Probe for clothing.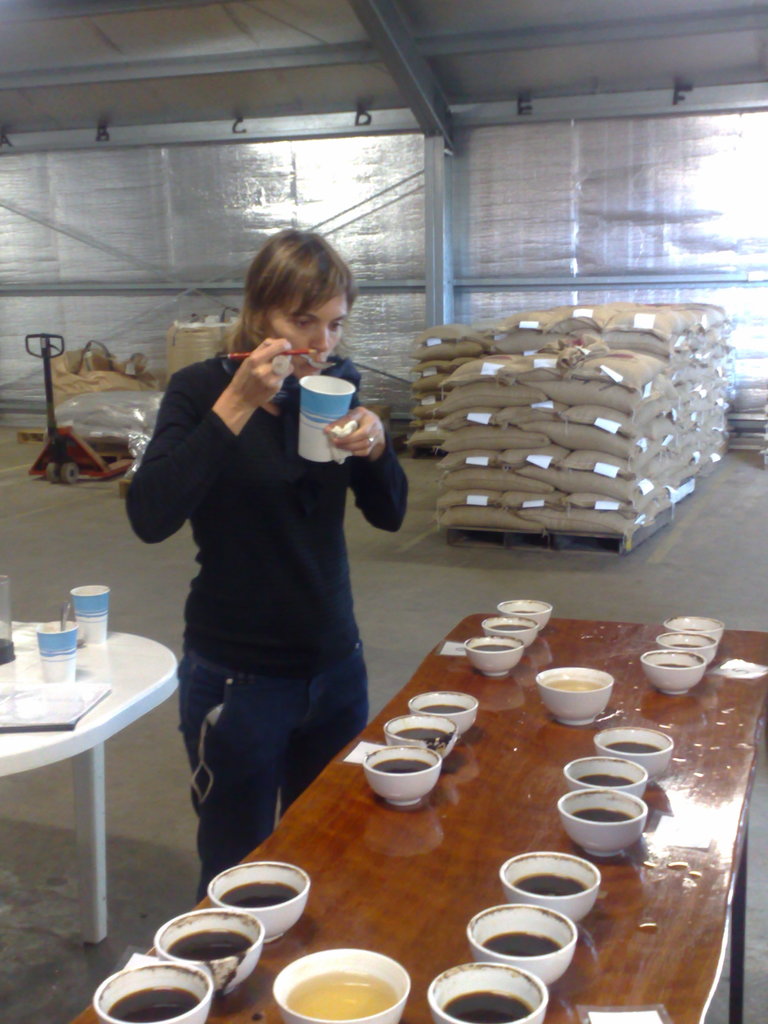
Probe result: [left=121, top=228, right=410, bottom=880].
